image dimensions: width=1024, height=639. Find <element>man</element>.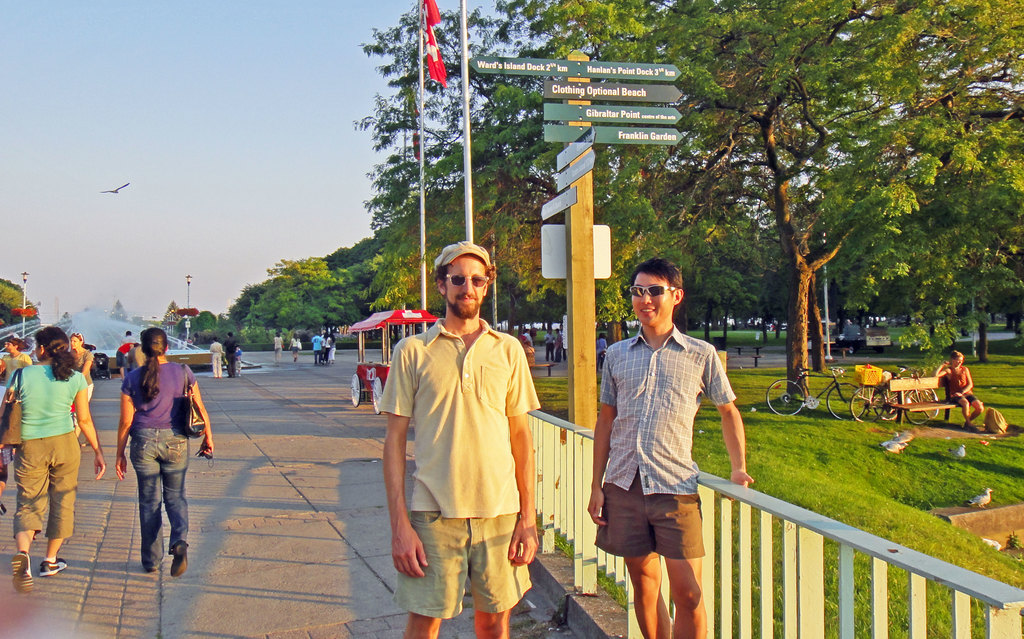
bbox=[376, 236, 556, 638].
